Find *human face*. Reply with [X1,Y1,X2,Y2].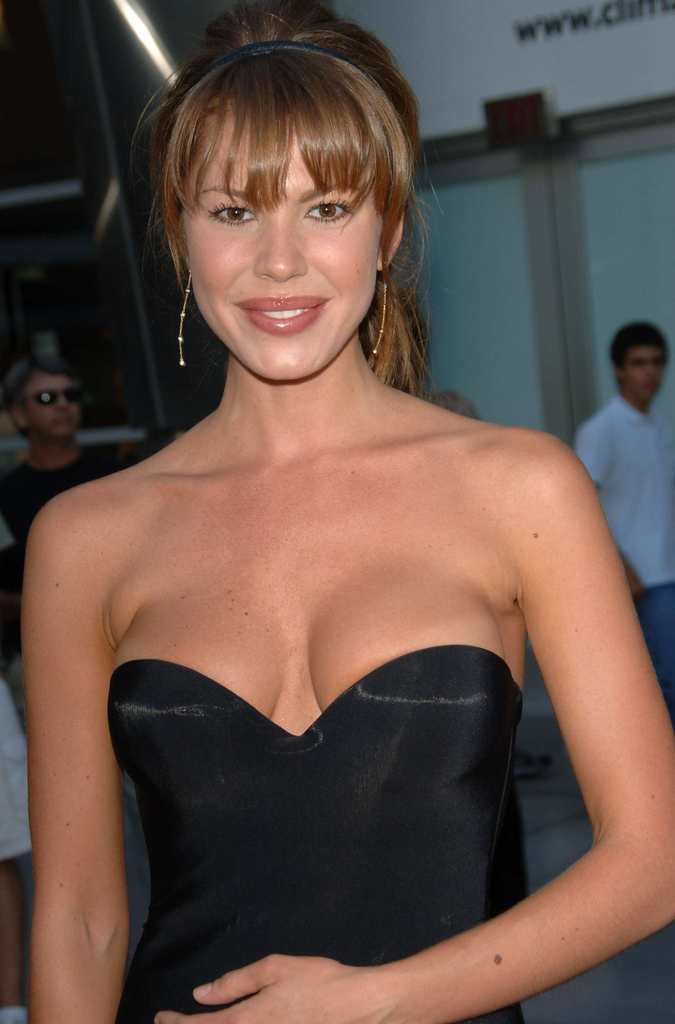
[179,105,391,374].
